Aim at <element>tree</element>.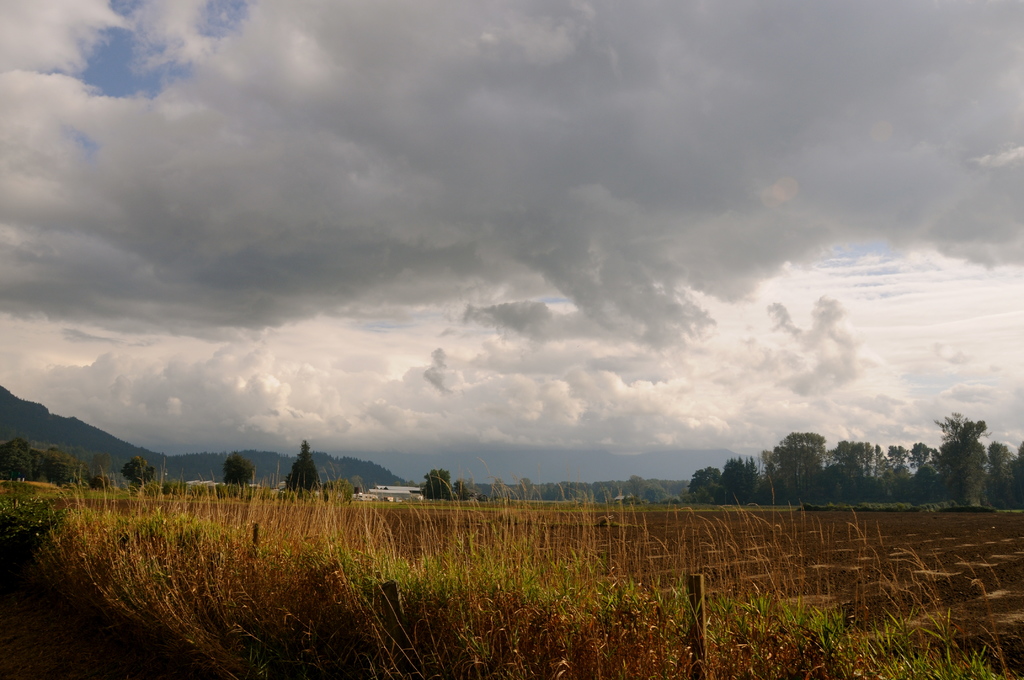
Aimed at (x1=0, y1=435, x2=41, y2=483).
